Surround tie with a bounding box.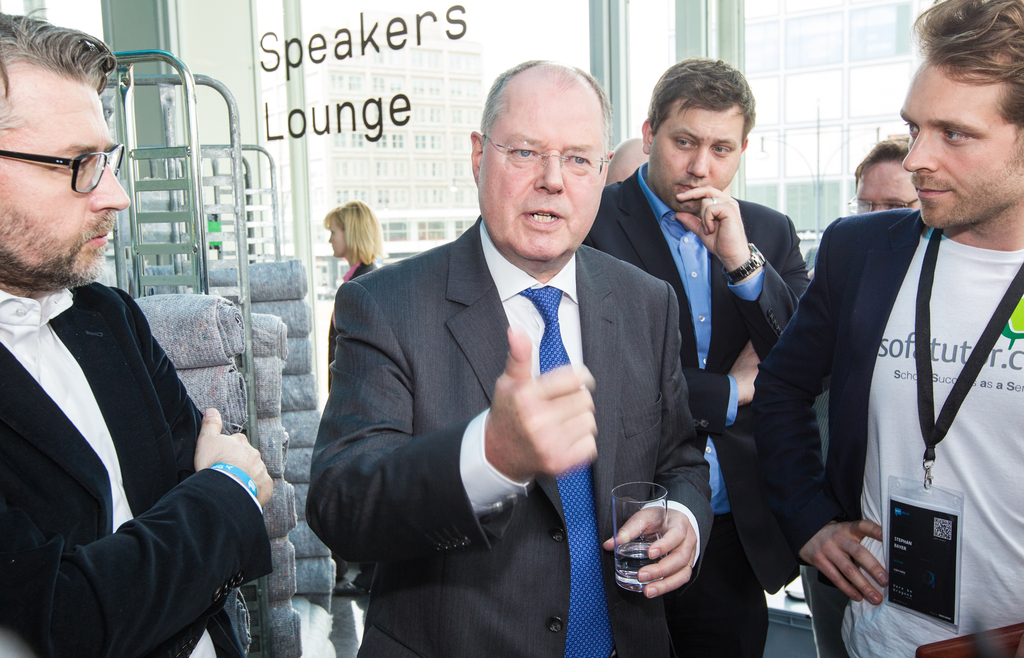
l=518, t=288, r=609, b=657.
